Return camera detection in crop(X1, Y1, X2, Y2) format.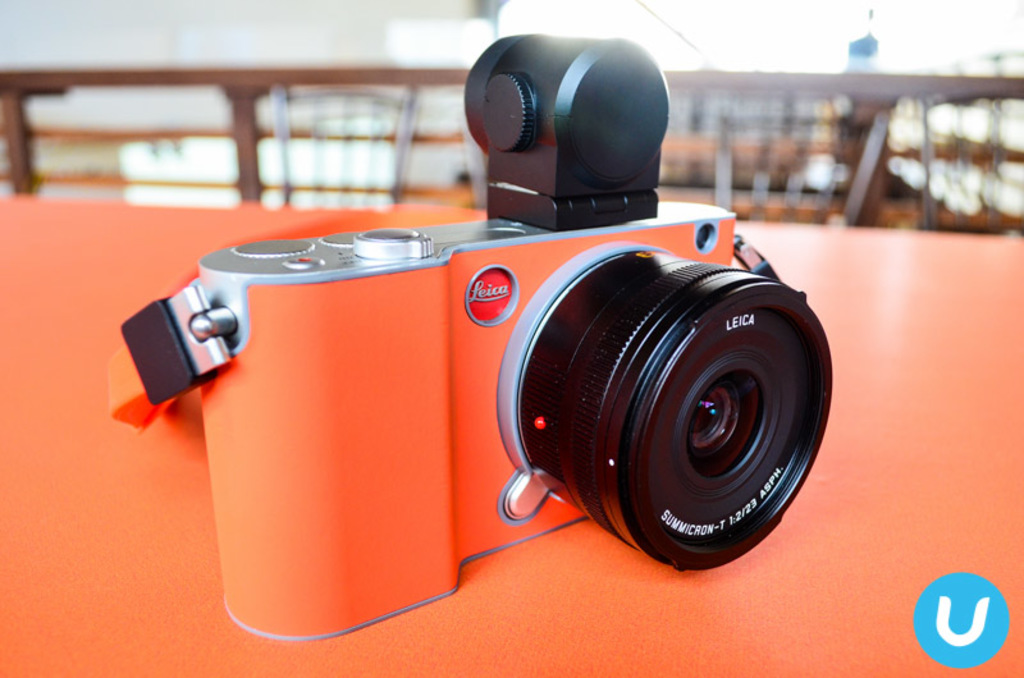
crop(115, 67, 803, 622).
